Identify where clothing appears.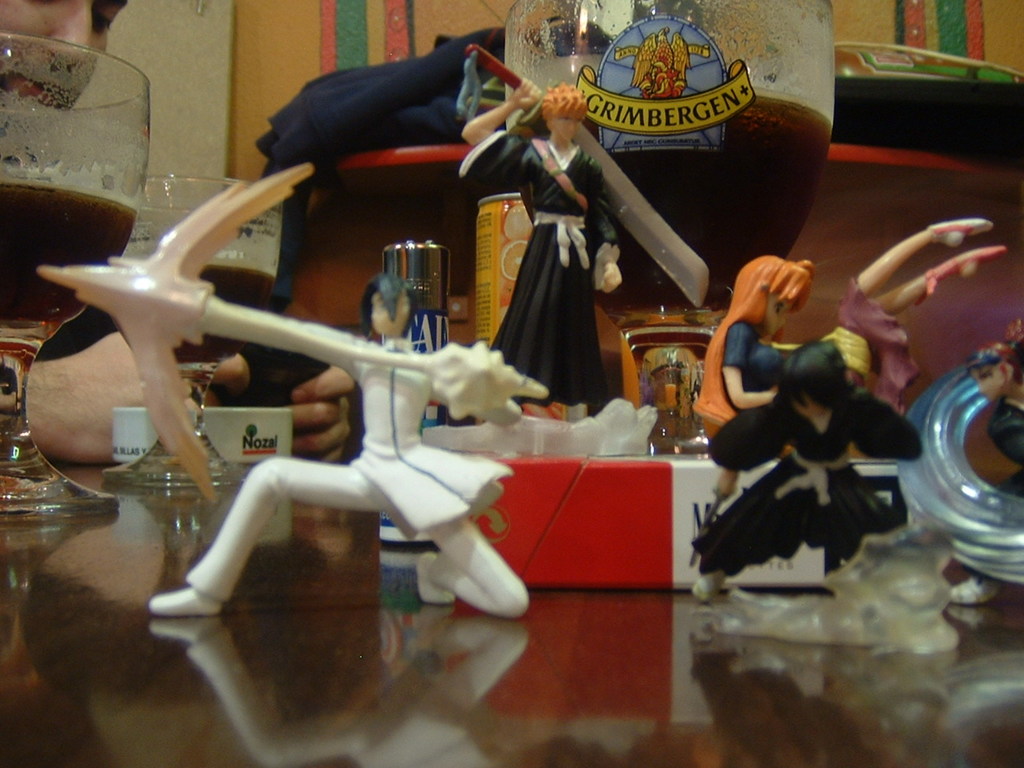
Appears at <region>184, 338, 530, 619</region>.
